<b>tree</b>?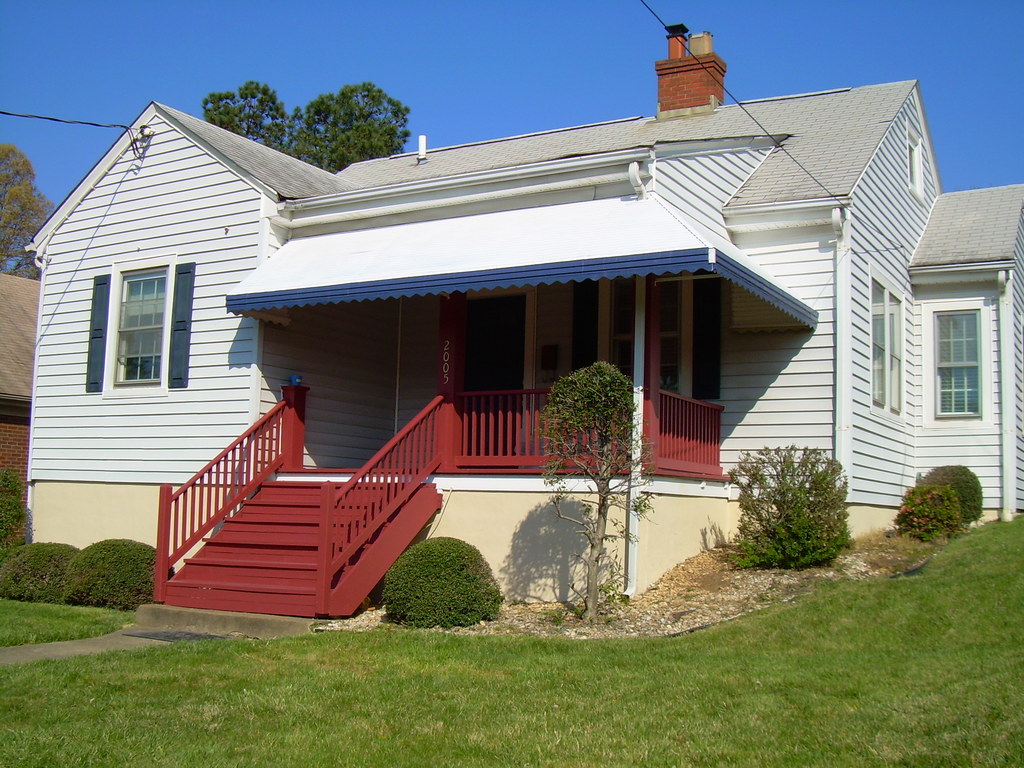
(x1=198, y1=80, x2=410, y2=176)
